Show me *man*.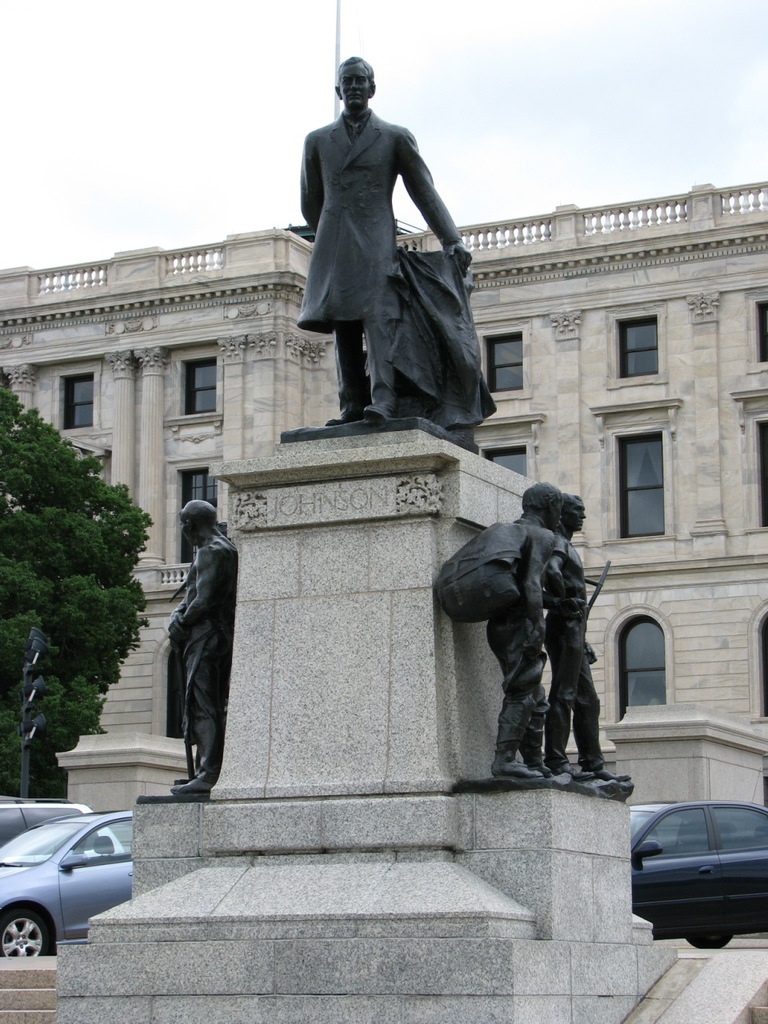
*man* is here: detection(295, 52, 477, 427).
